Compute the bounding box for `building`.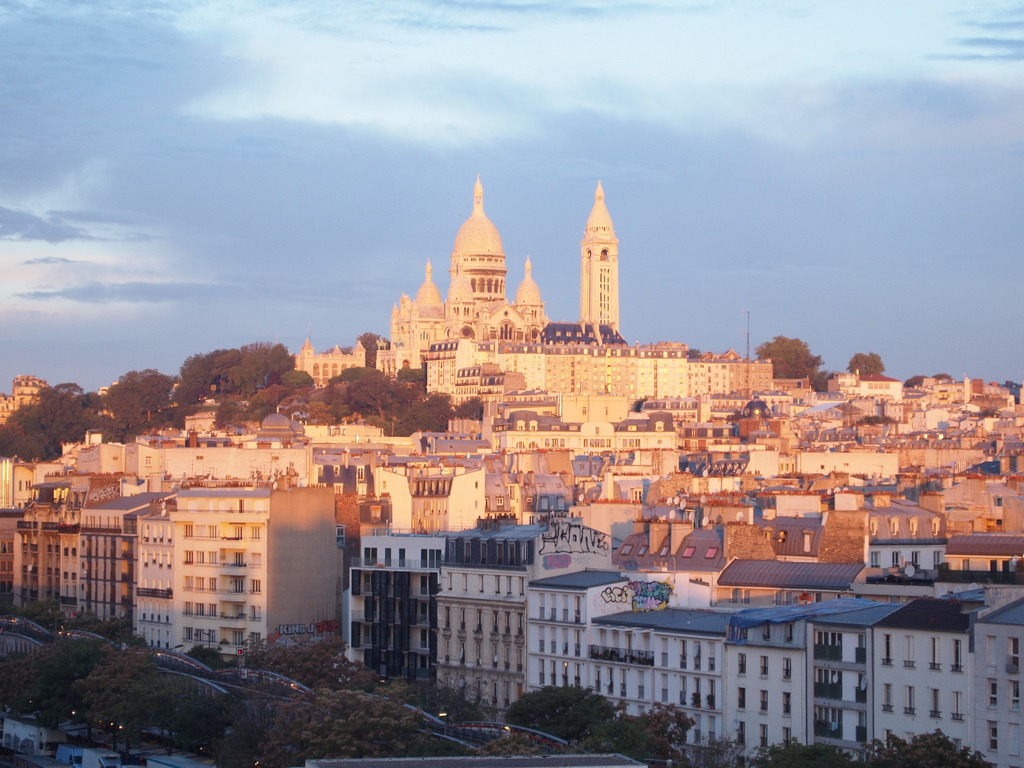
select_region(504, 540, 1001, 719).
